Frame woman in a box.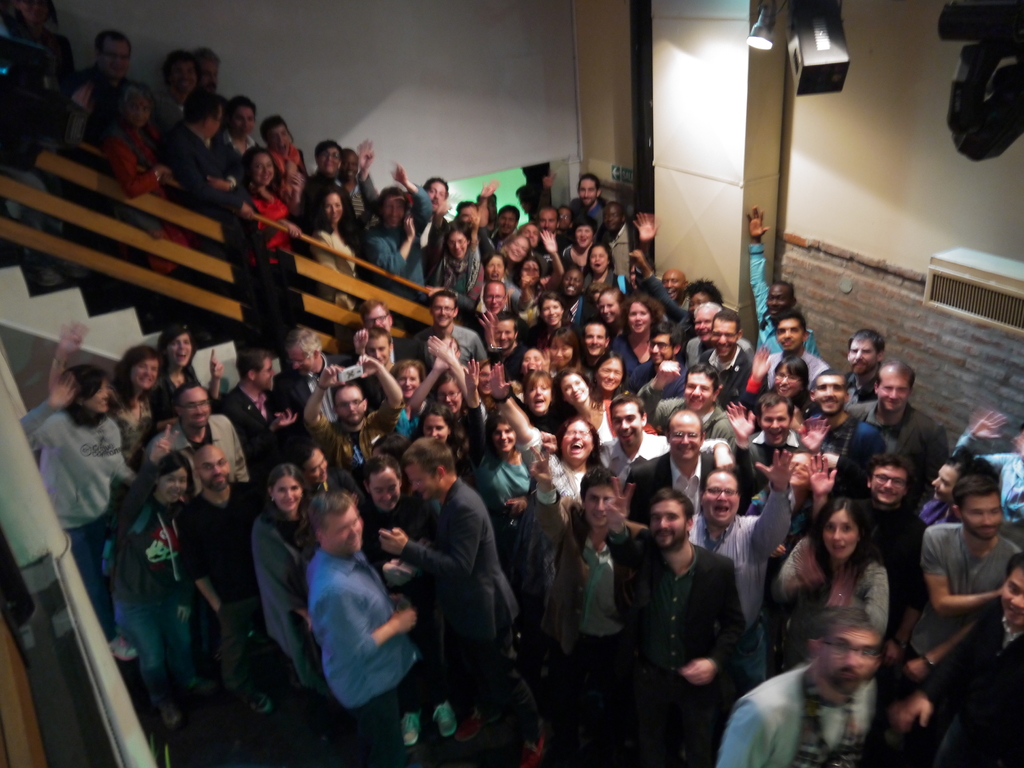
bbox(488, 359, 607, 516).
